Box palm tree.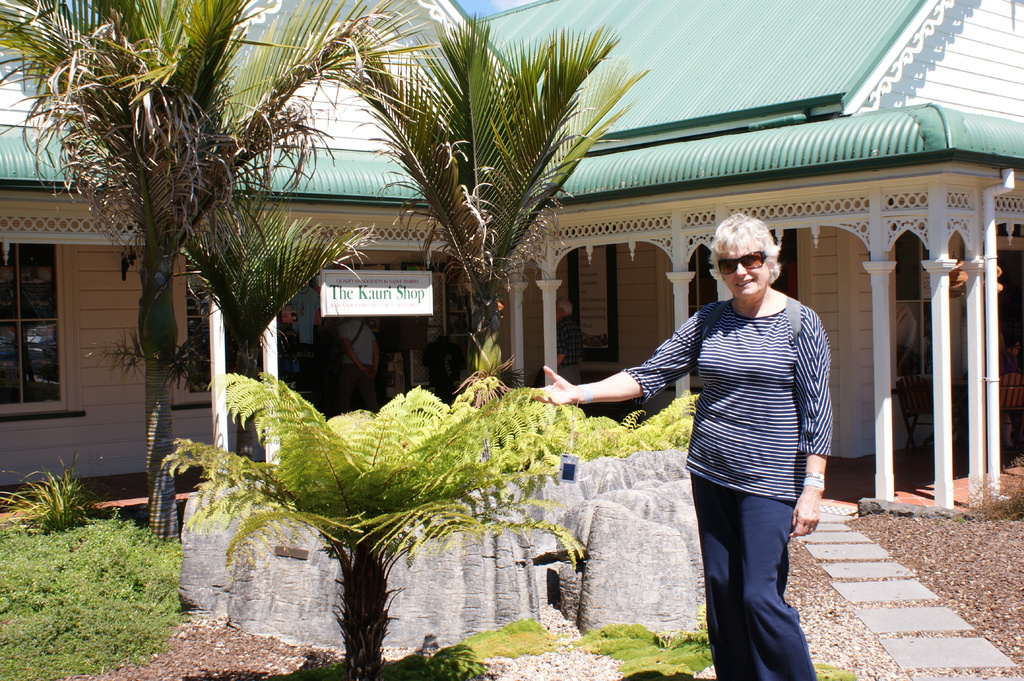
<region>353, 33, 627, 413</region>.
